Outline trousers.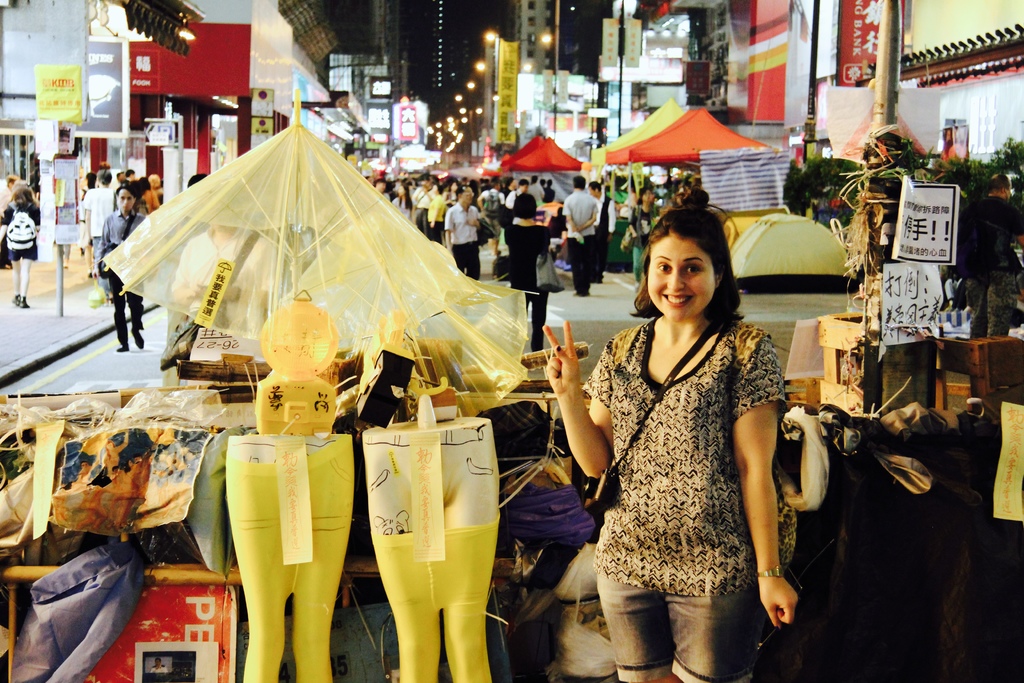
Outline: select_region(372, 518, 495, 682).
